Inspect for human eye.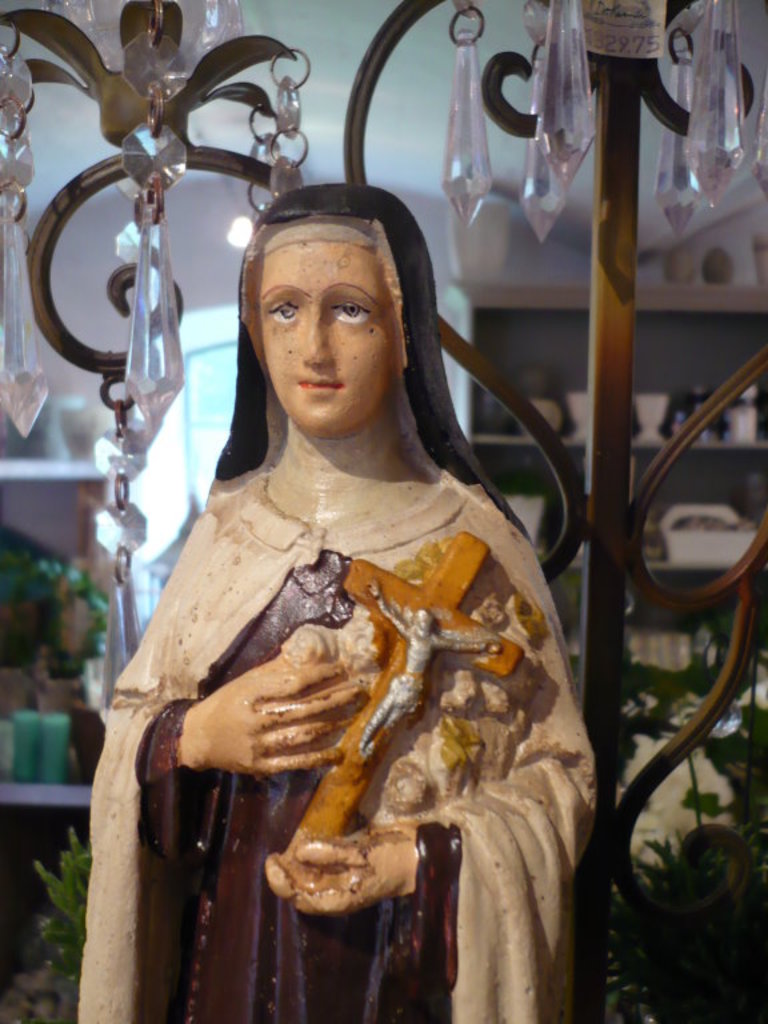
Inspection: [left=328, top=296, right=377, bottom=329].
